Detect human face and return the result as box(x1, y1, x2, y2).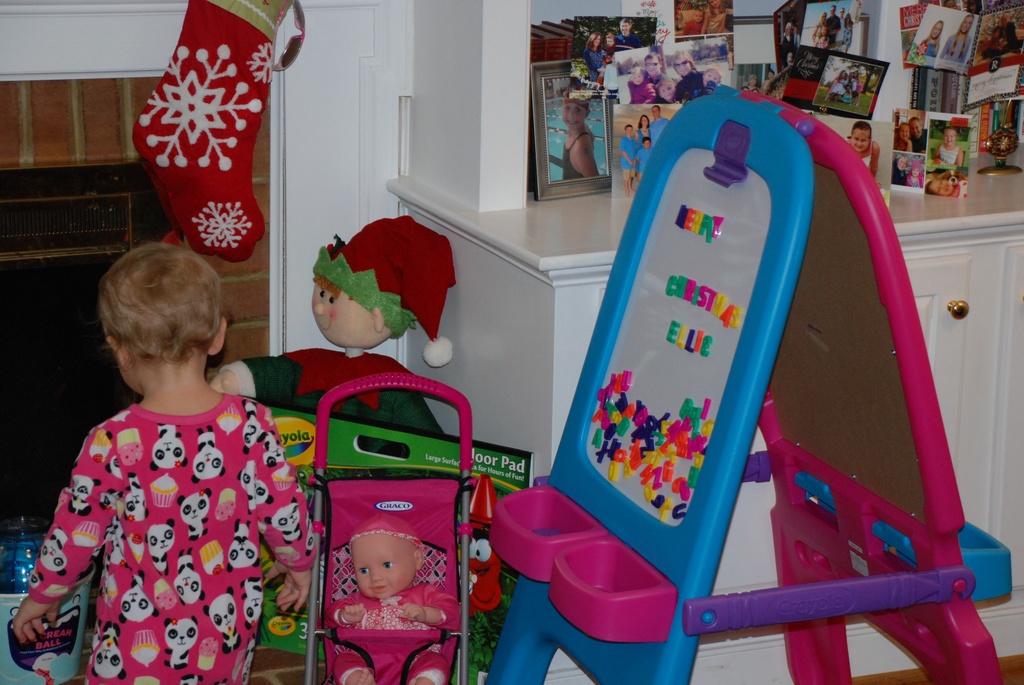
box(912, 169, 920, 178).
